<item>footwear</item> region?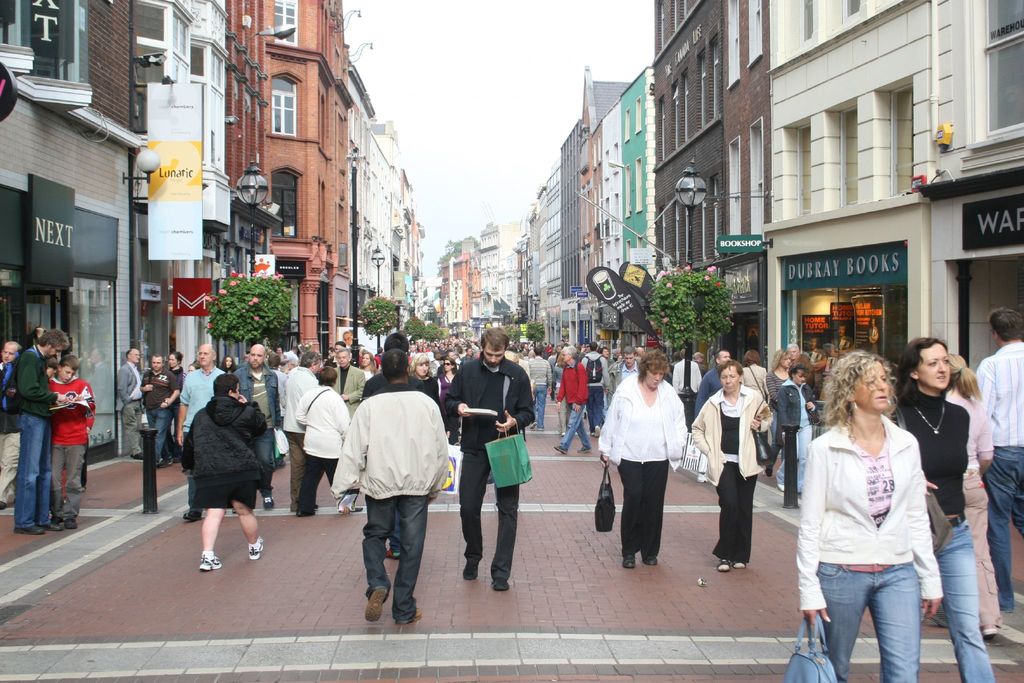
Rect(354, 506, 363, 513)
